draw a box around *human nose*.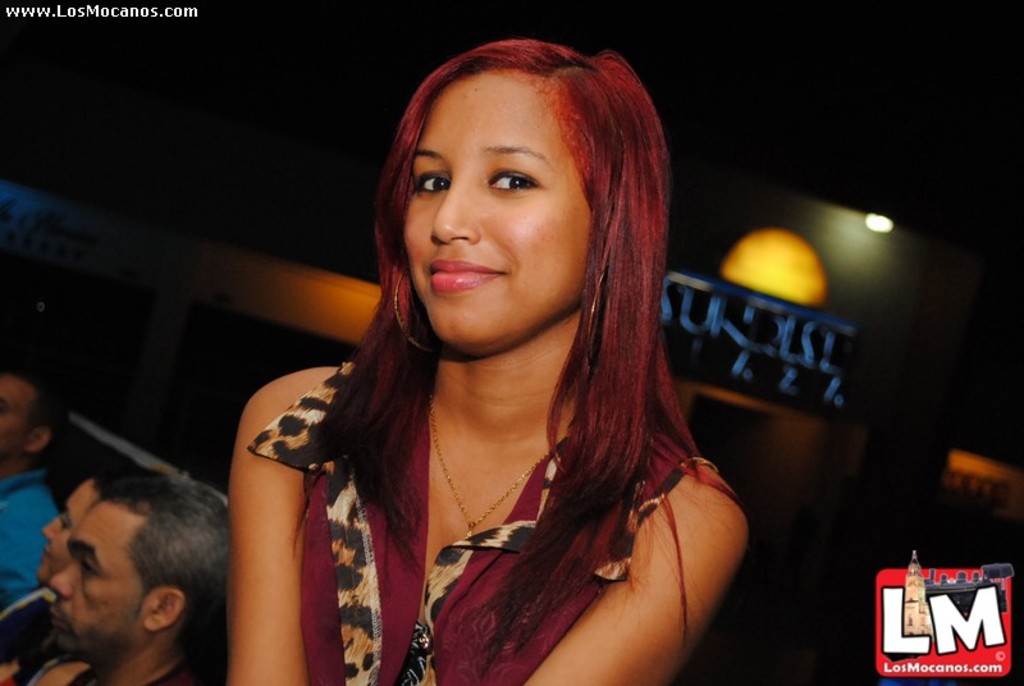
45,566,69,595.
